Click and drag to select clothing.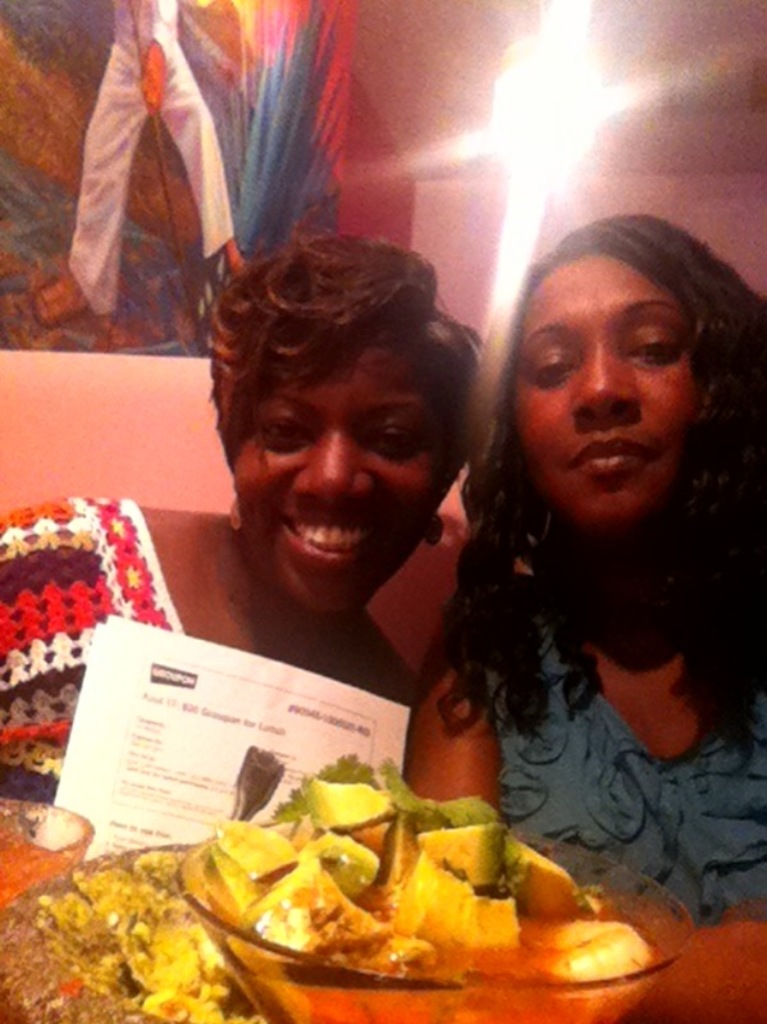
Selection: bbox=(69, 0, 243, 329).
